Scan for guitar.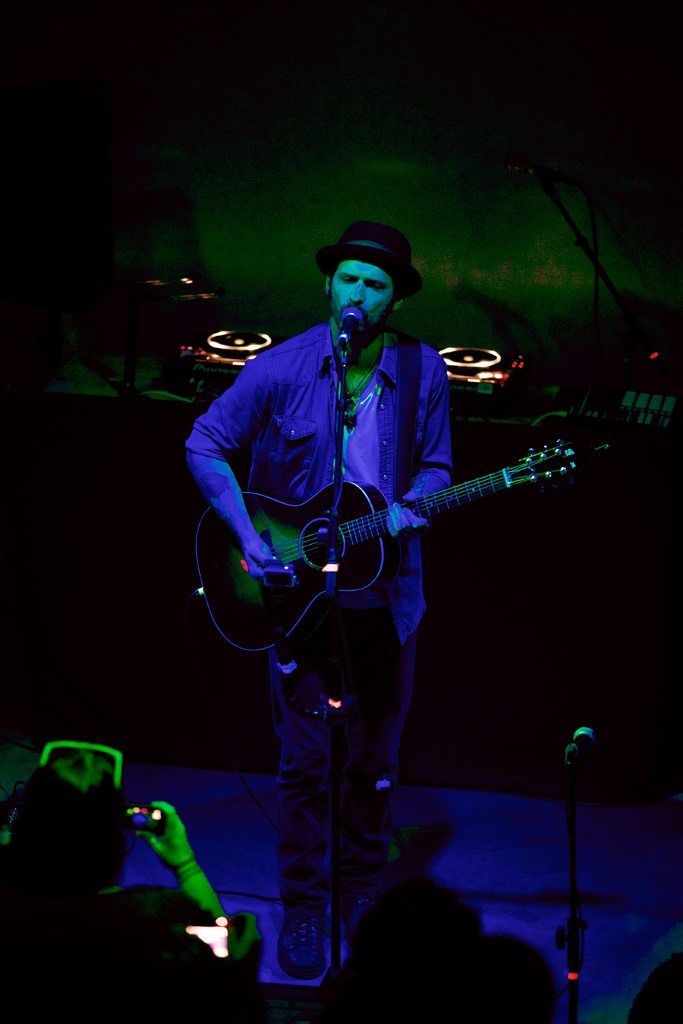
Scan result: [190,433,591,650].
